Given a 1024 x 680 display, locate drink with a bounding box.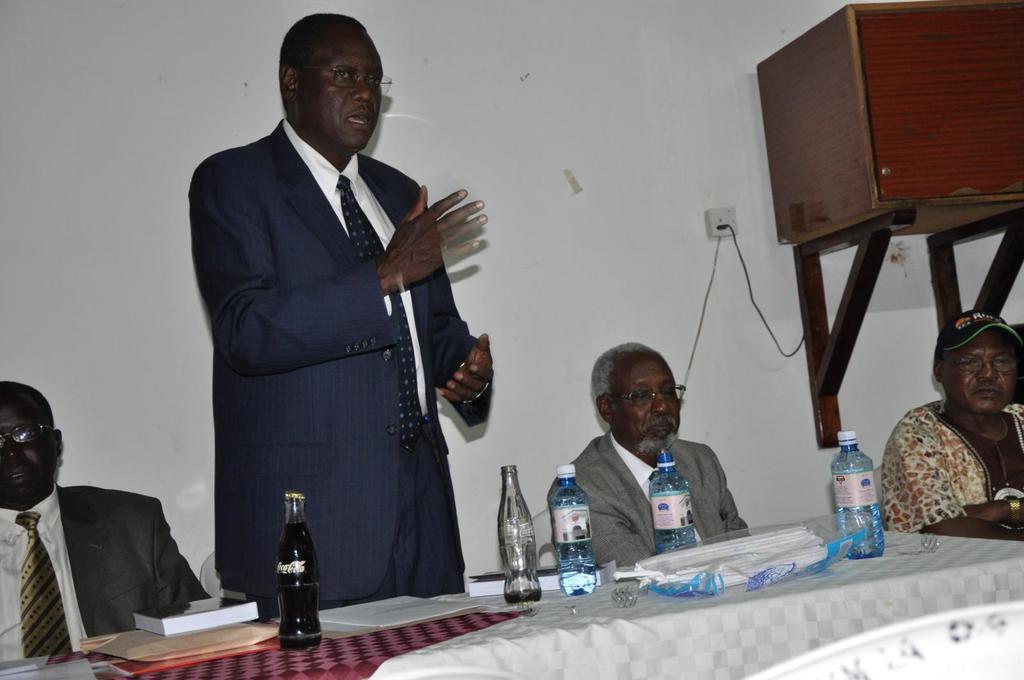
Located: x1=557 y1=555 x2=596 y2=598.
